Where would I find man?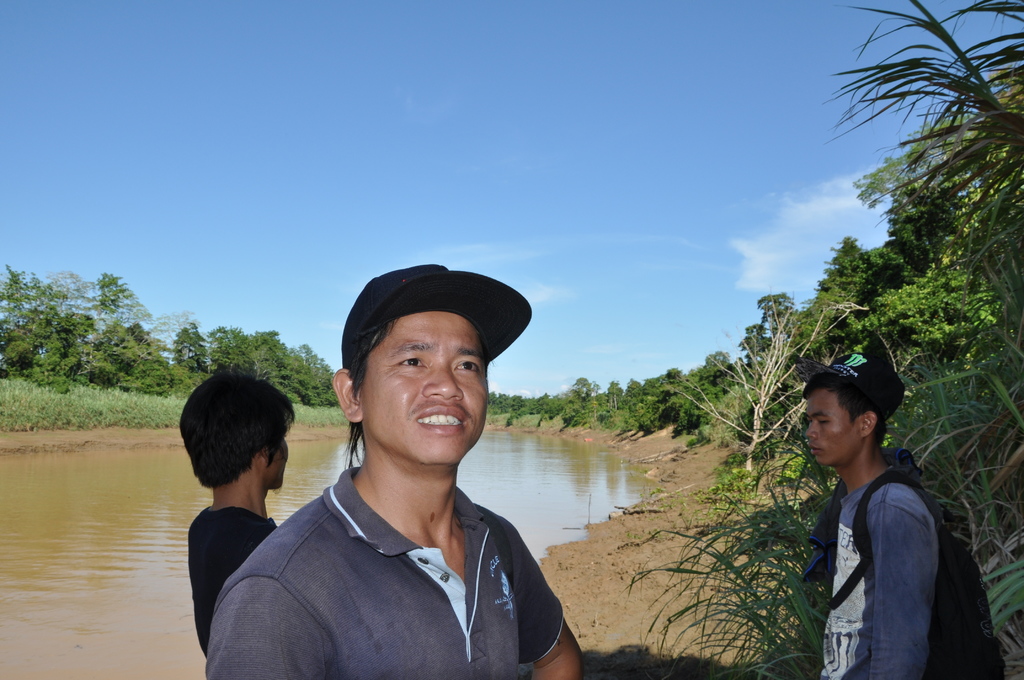
At bbox(221, 269, 586, 679).
